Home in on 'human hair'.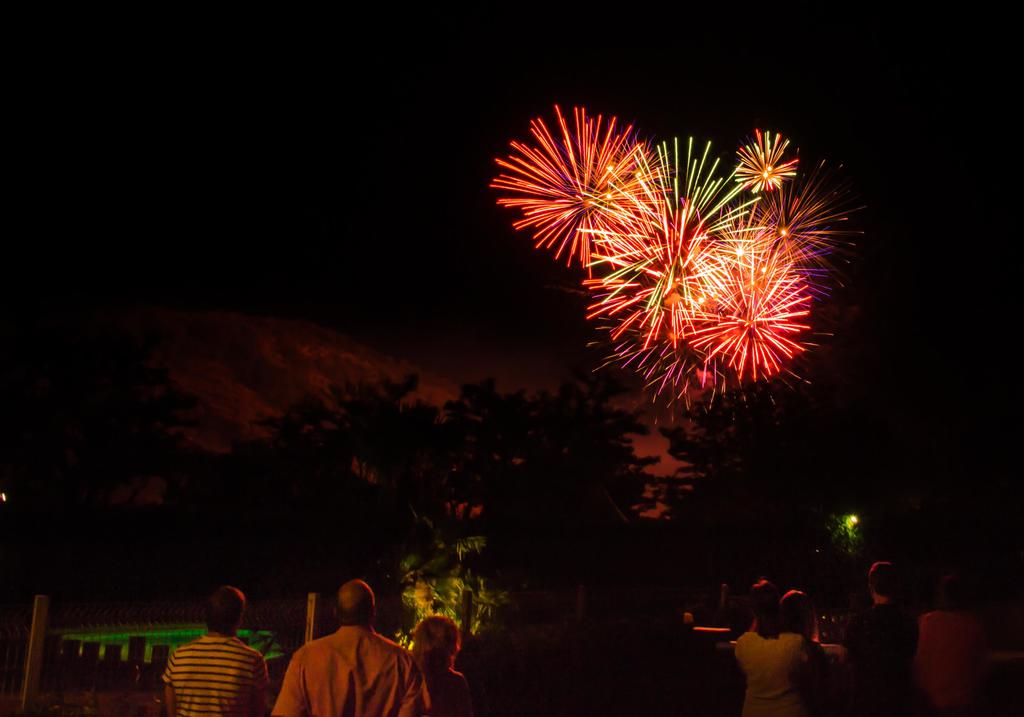
Homed in at l=783, t=588, r=817, b=634.
